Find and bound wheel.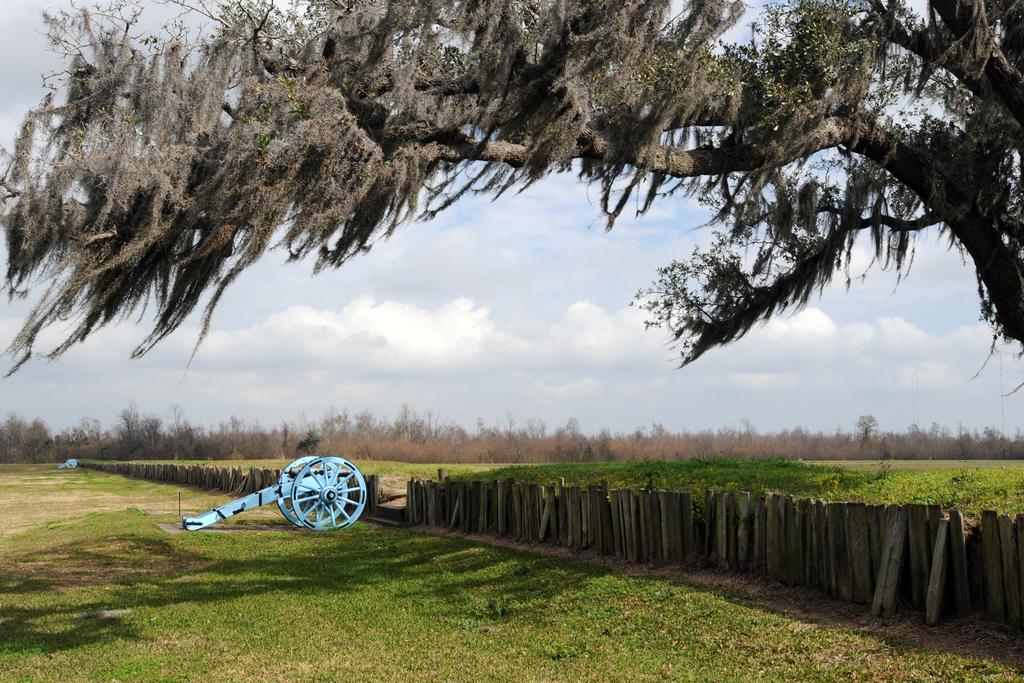
Bound: [278,456,345,527].
